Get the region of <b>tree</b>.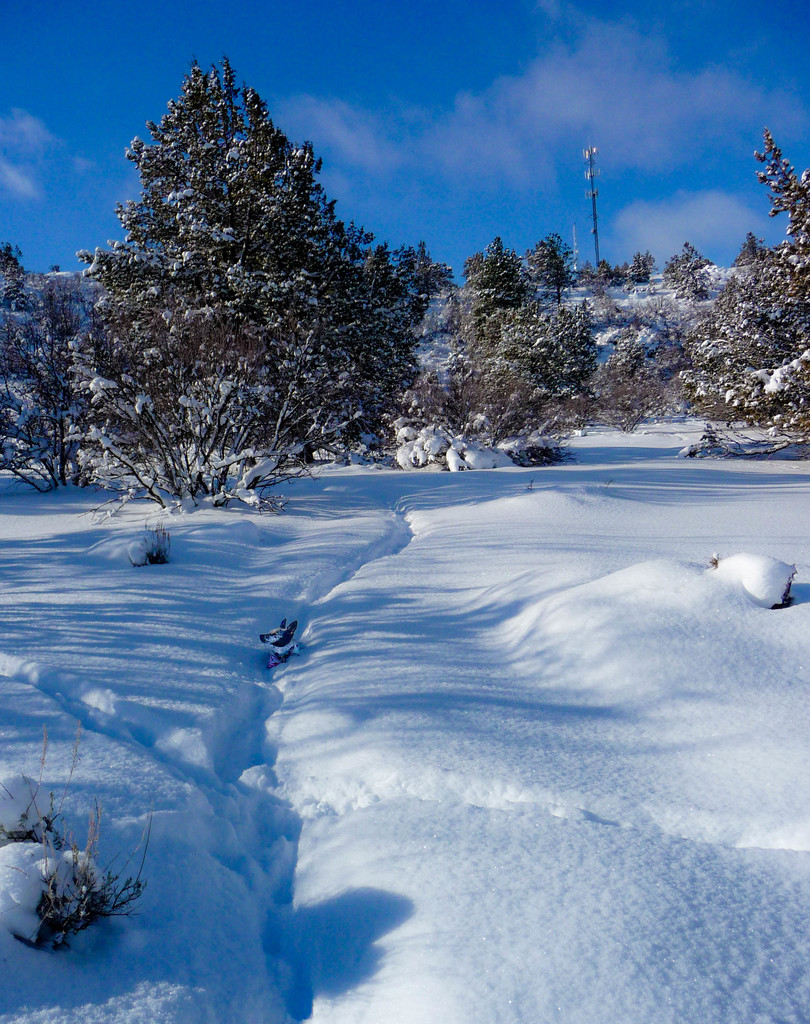
453 238 543 340.
